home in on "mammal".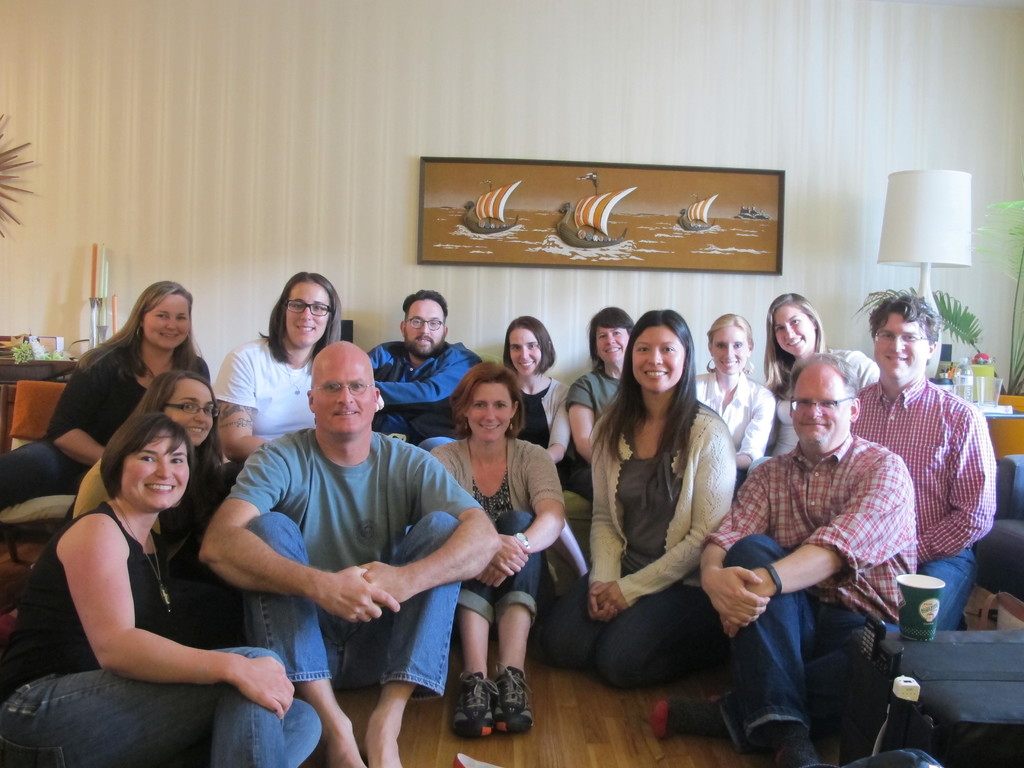
Homed in at (left=367, top=283, right=486, bottom=438).
